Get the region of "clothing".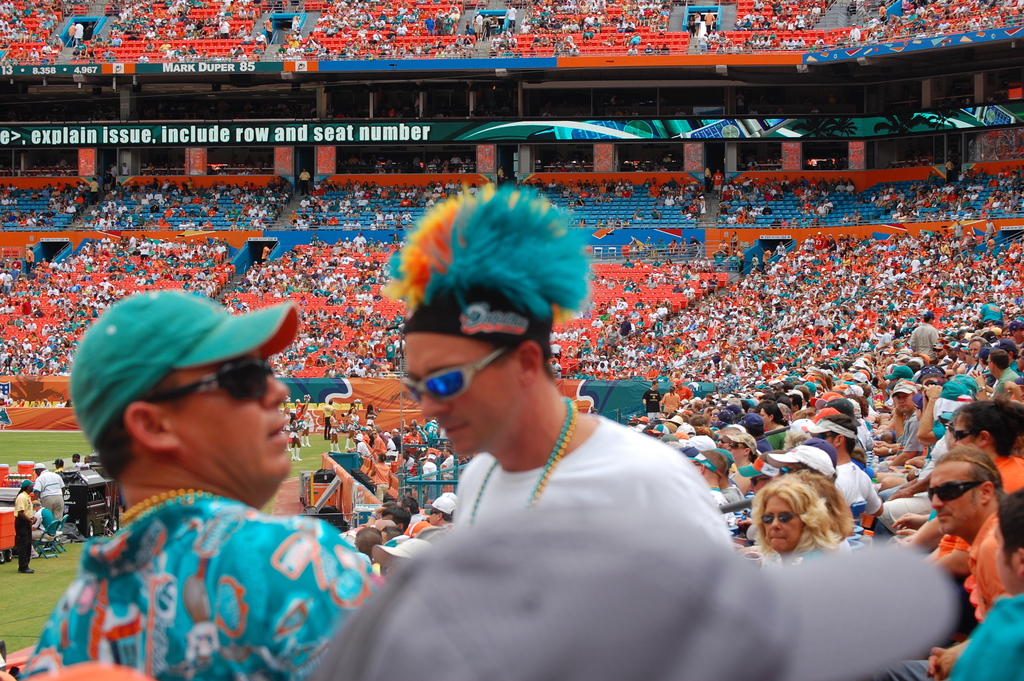
box=[10, 485, 35, 570].
